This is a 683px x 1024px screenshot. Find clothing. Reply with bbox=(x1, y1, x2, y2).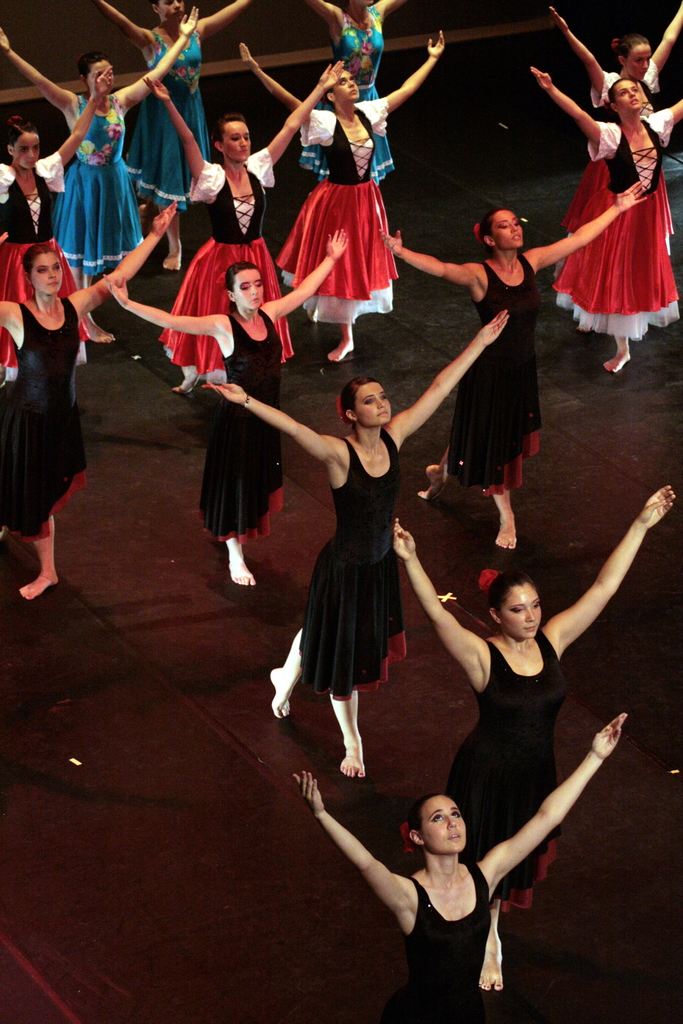
bbox=(53, 80, 150, 272).
